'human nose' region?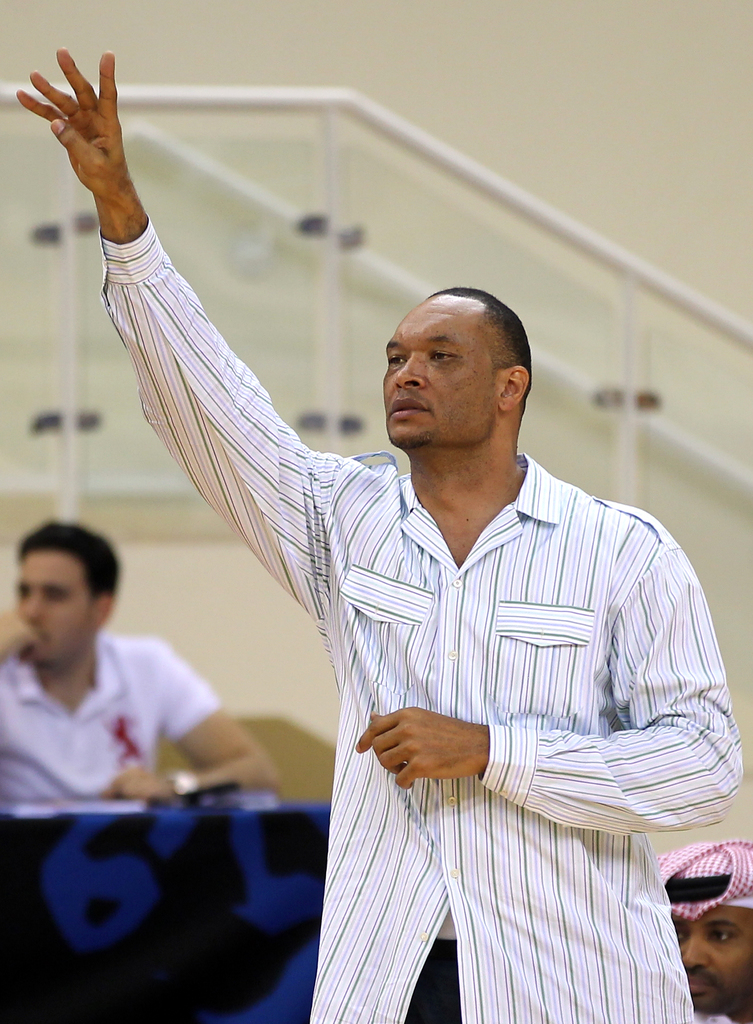
(left=22, top=585, right=51, bottom=623)
